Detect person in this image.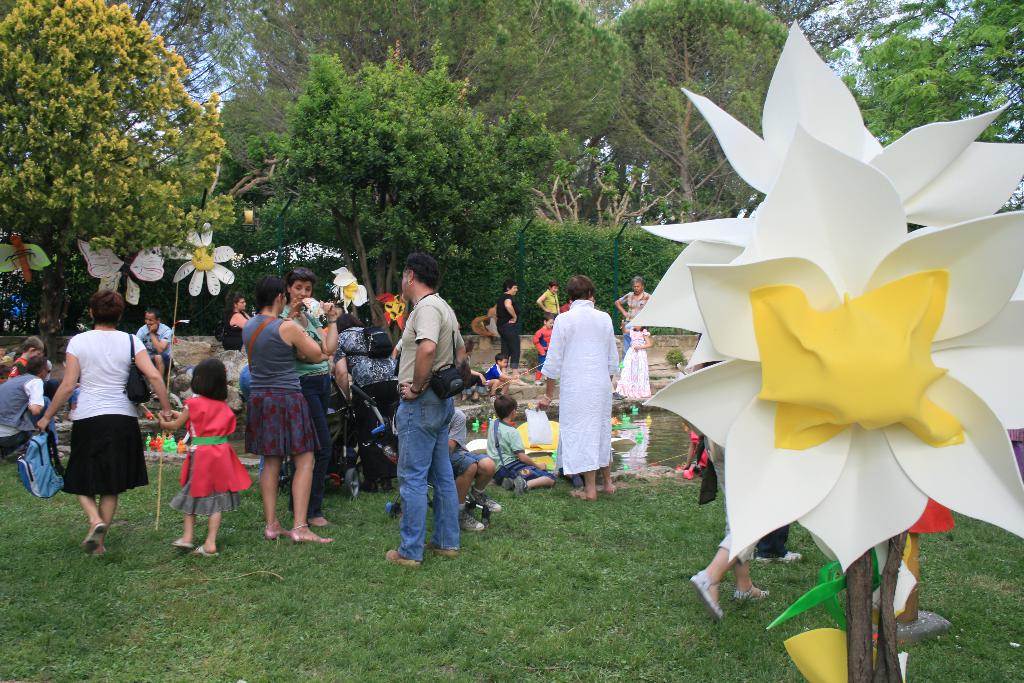
Detection: rect(336, 310, 397, 494).
